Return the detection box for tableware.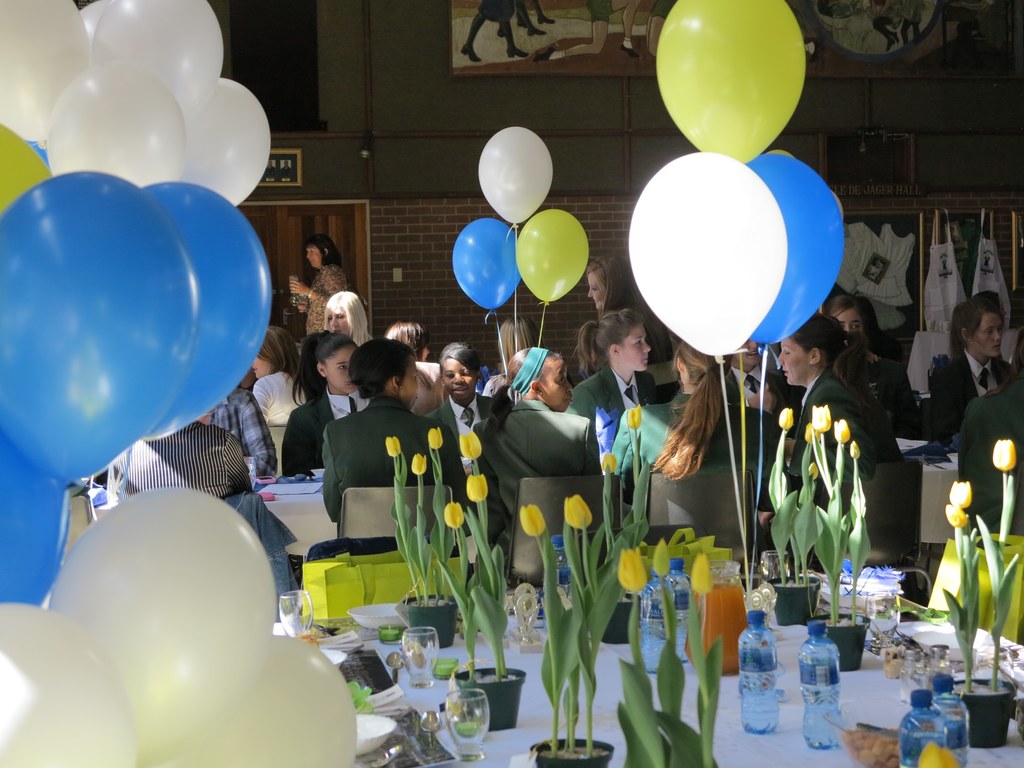
[left=897, top=685, right=950, bottom=767].
